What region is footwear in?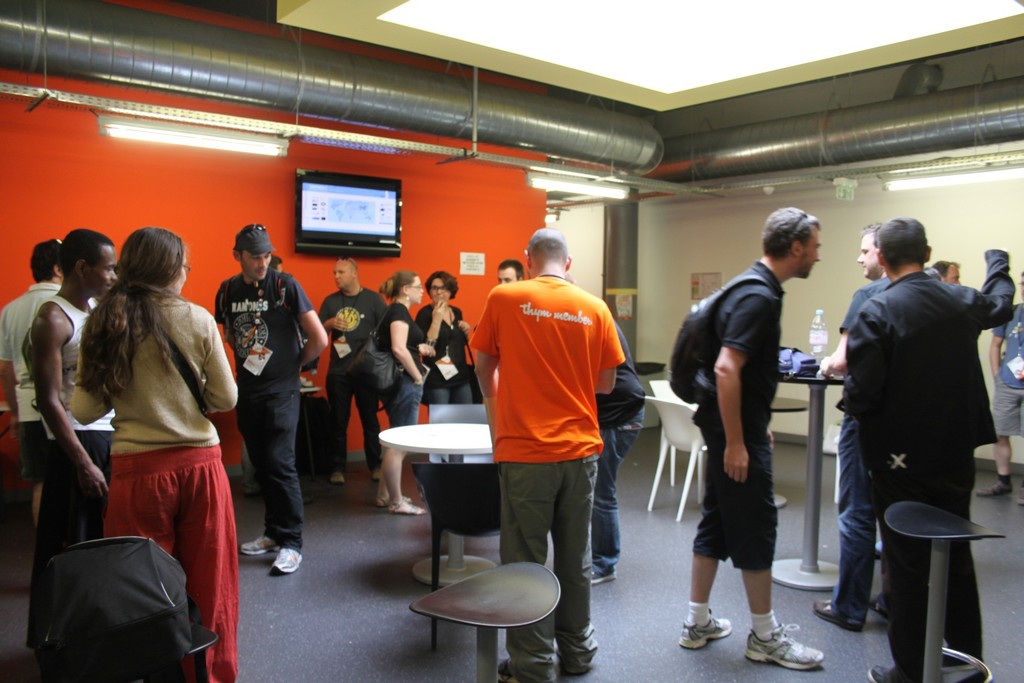
locate(391, 493, 428, 514).
